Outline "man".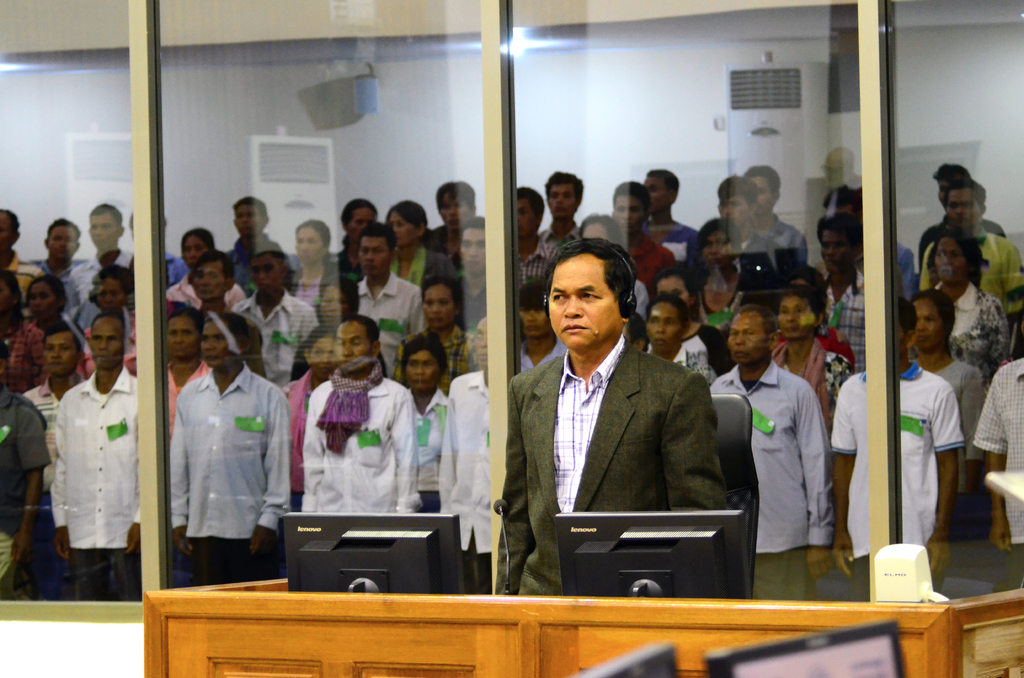
Outline: <bbox>0, 340, 43, 599</bbox>.
